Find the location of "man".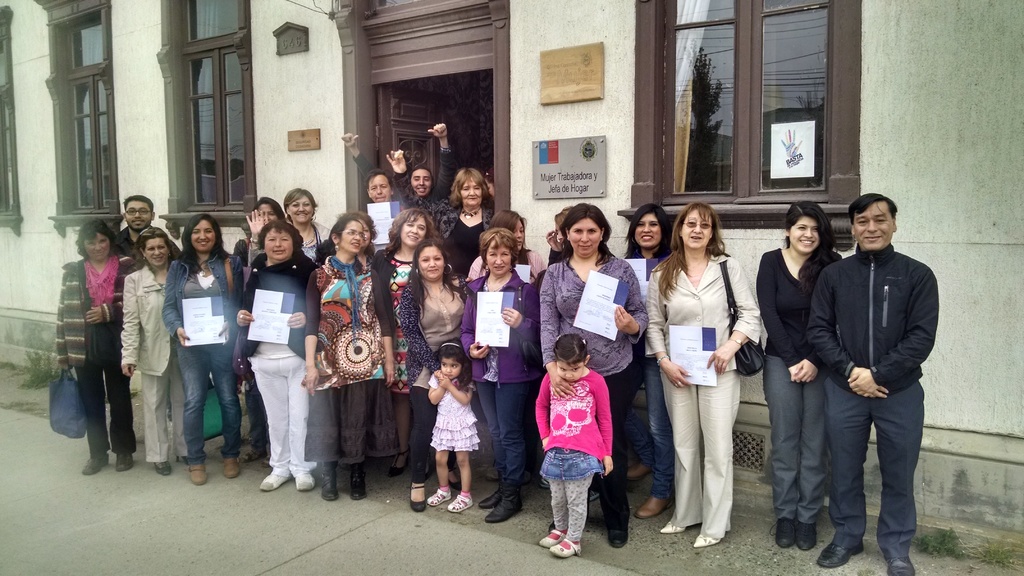
Location: (823, 170, 941, 575).
